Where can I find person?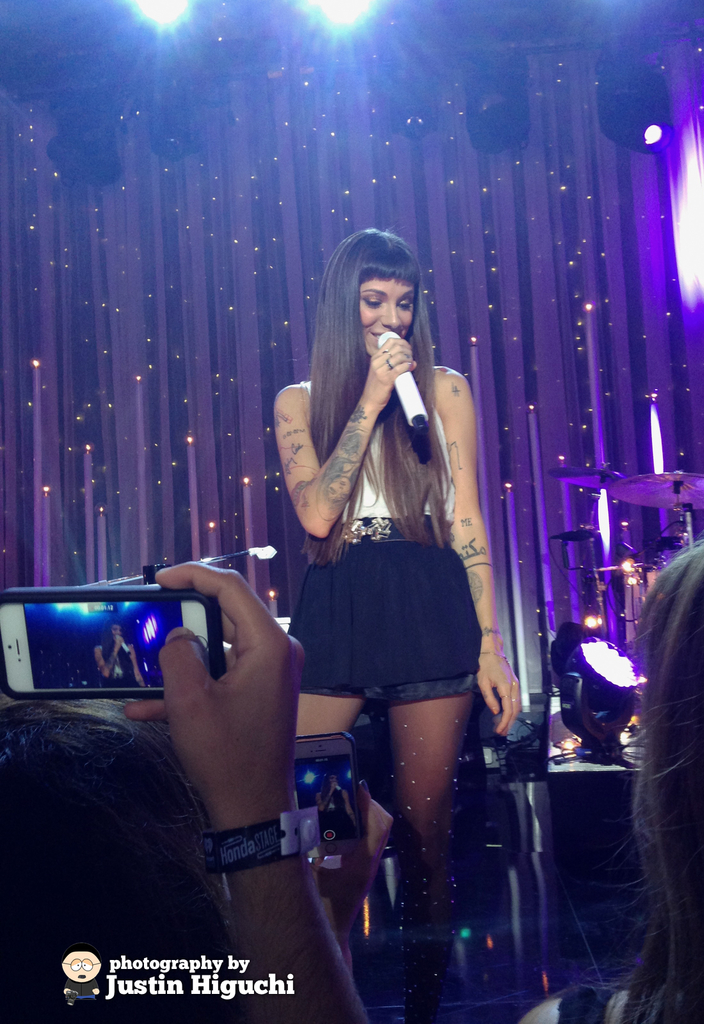
You can find it at {"x1": 0, "y1": 548, "x2": 369, "y2": 1023}.
